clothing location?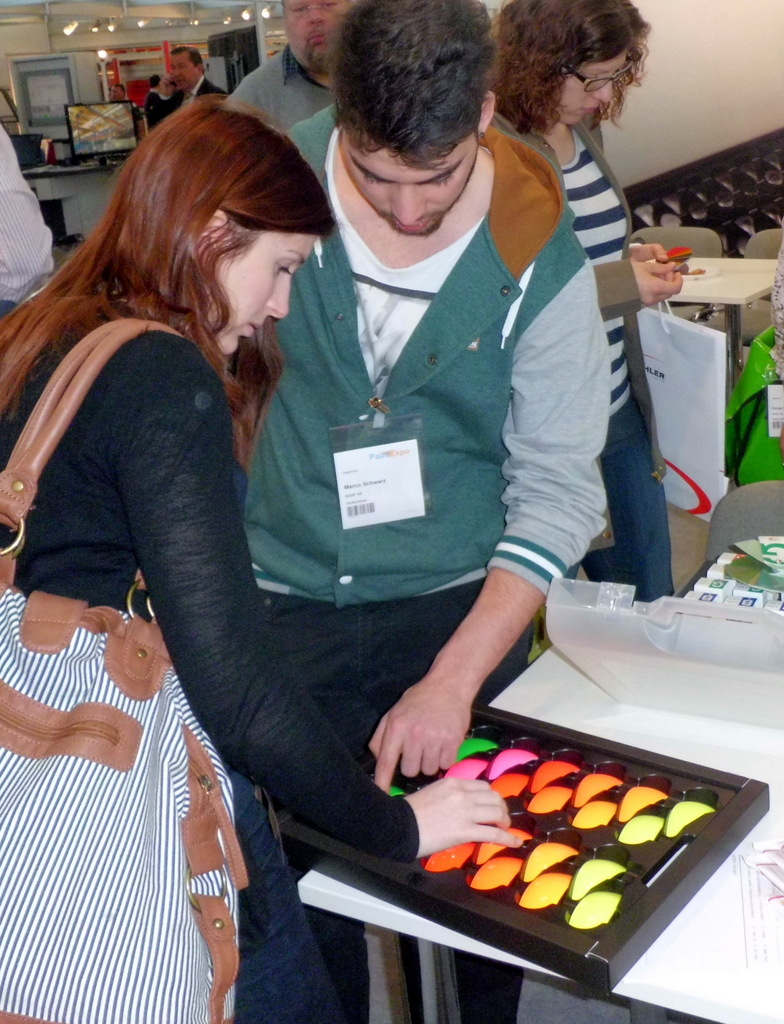
243, 106, 612, 1023
